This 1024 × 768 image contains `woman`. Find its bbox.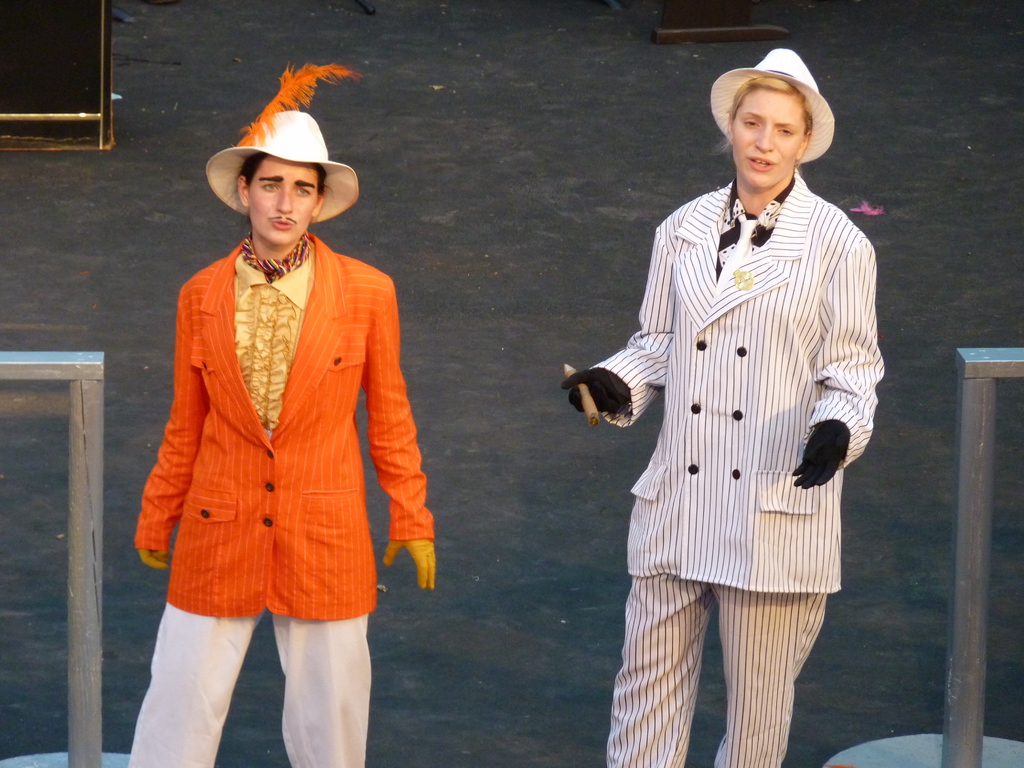
{"left": 556, "top": 52, "right": 880, "bottom": 767}.
